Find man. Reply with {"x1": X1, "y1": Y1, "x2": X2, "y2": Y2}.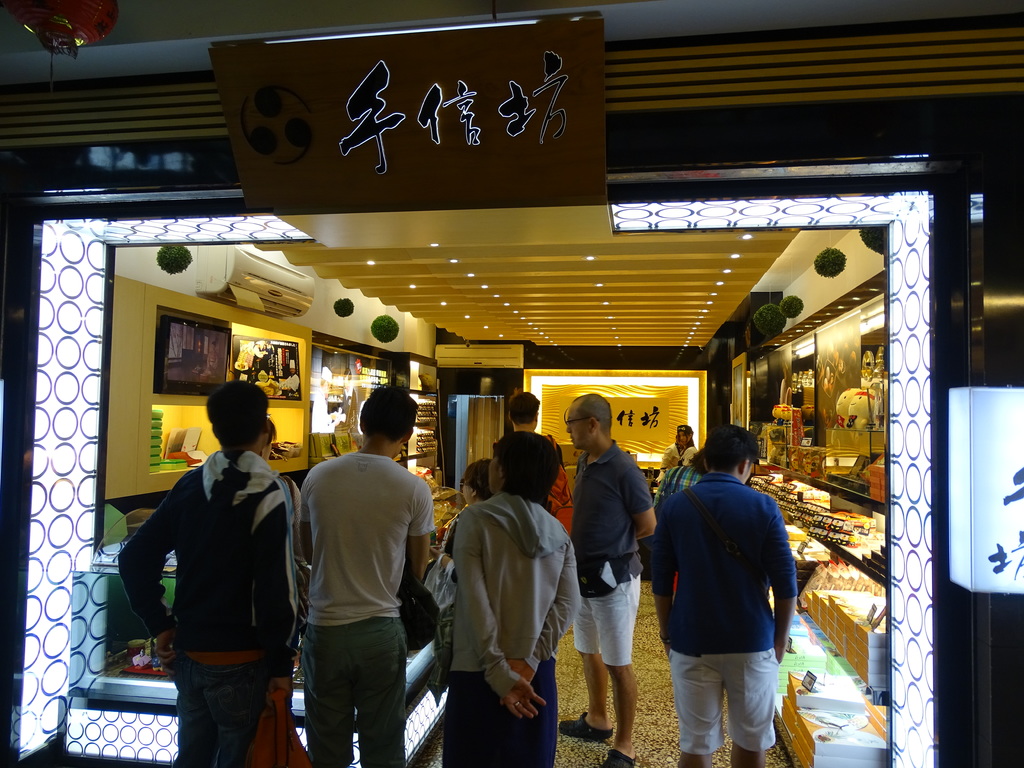
{"x1": 642, "y1": 422, "x2": 809, "y2": 767}.
